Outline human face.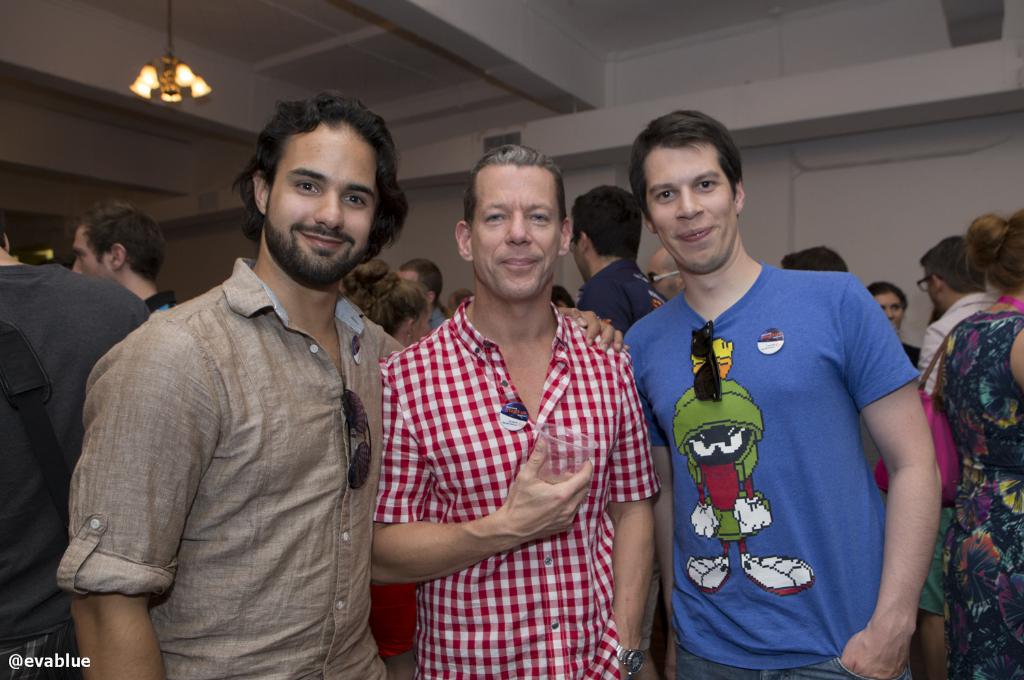
Outline: 876,293,905,335.
